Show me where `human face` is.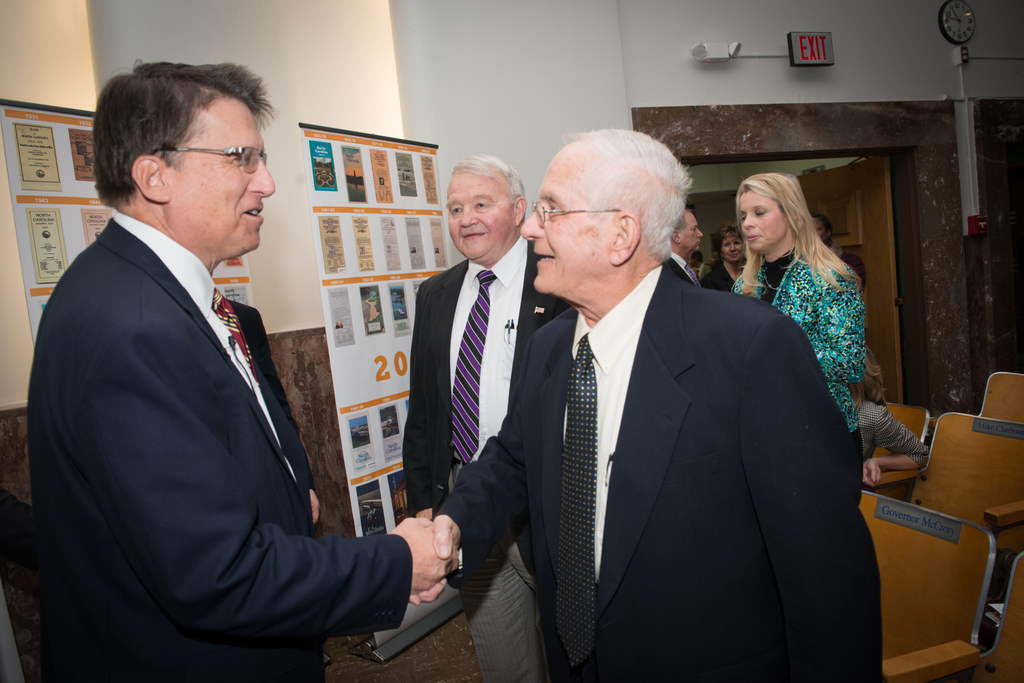
`human face` is at <bbox>444, 172, 514, 260</bbox>.
